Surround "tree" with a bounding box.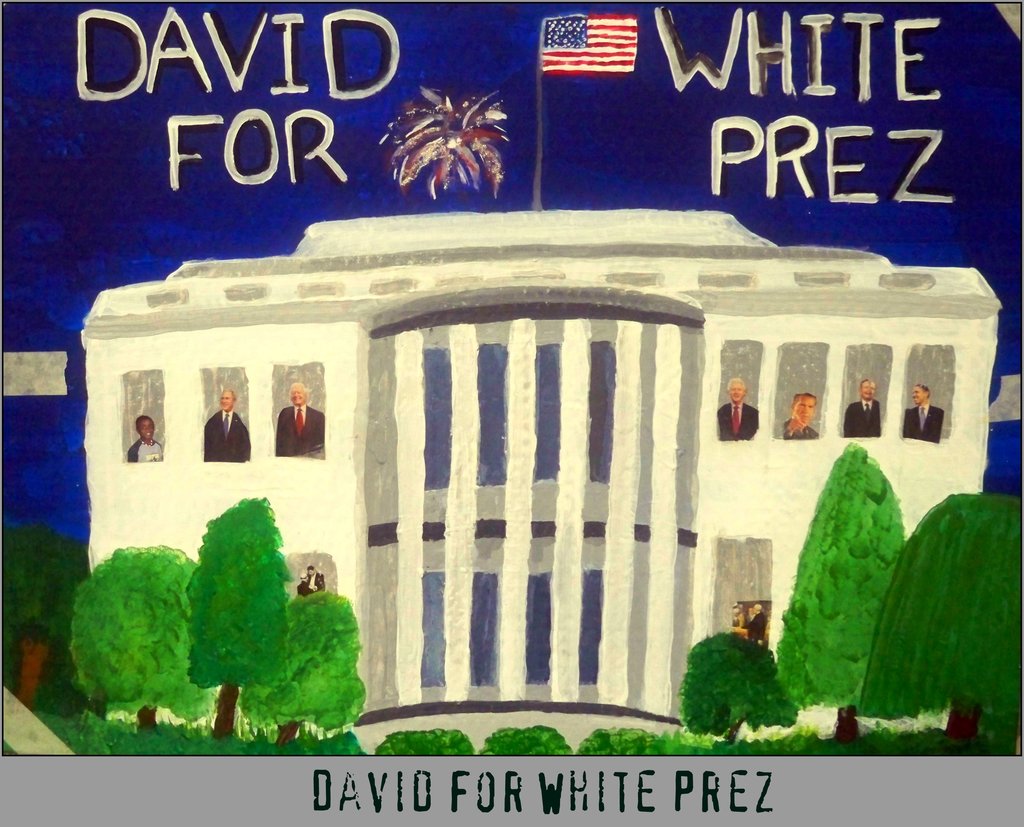
box=[236, 590, 362, 749].
